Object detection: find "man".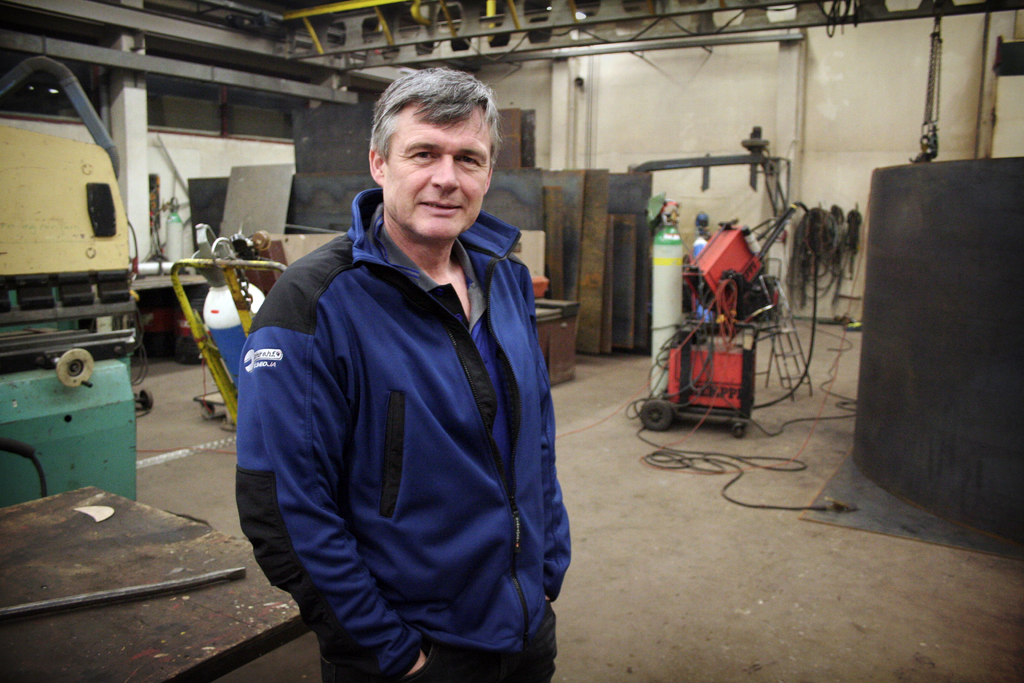
select_region(234, 66, 573, 682).
